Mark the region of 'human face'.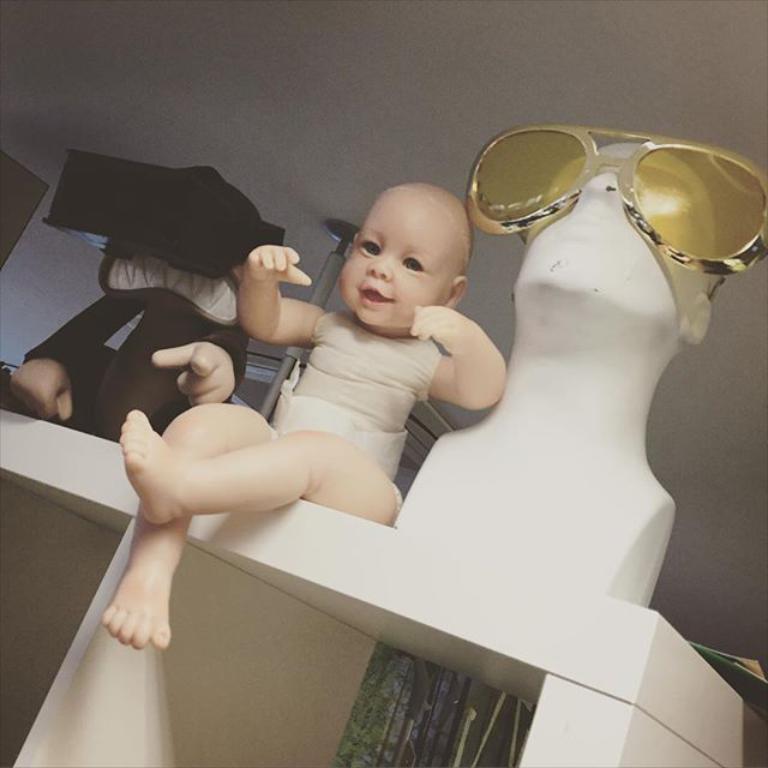
Region: 512,139,709,324.
